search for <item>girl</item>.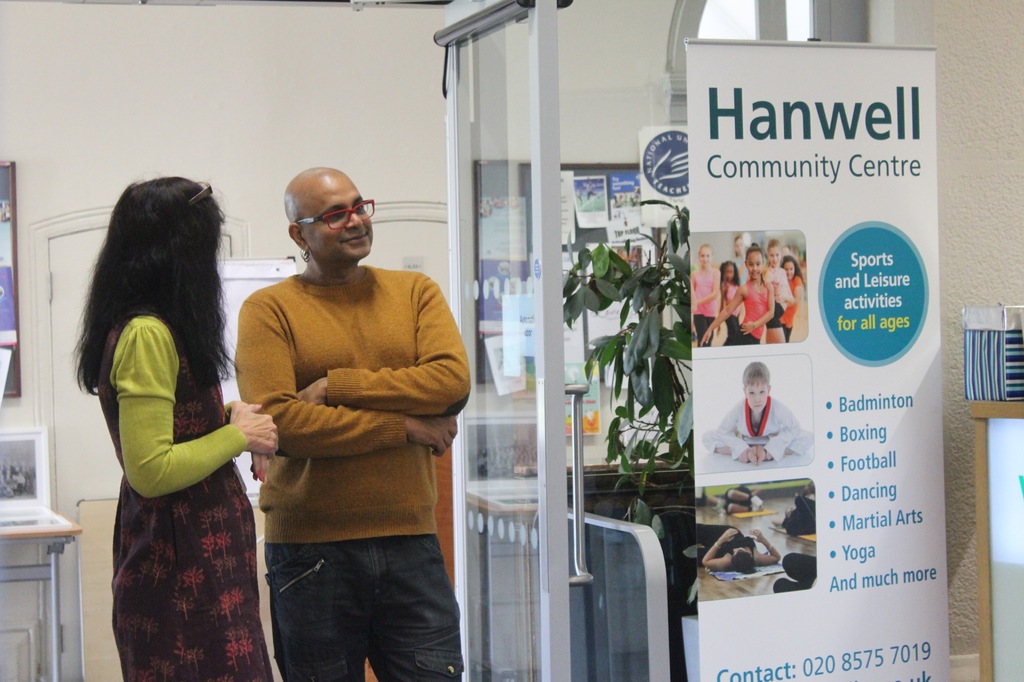
Found at l=72, t=178, r=276, b=681.
